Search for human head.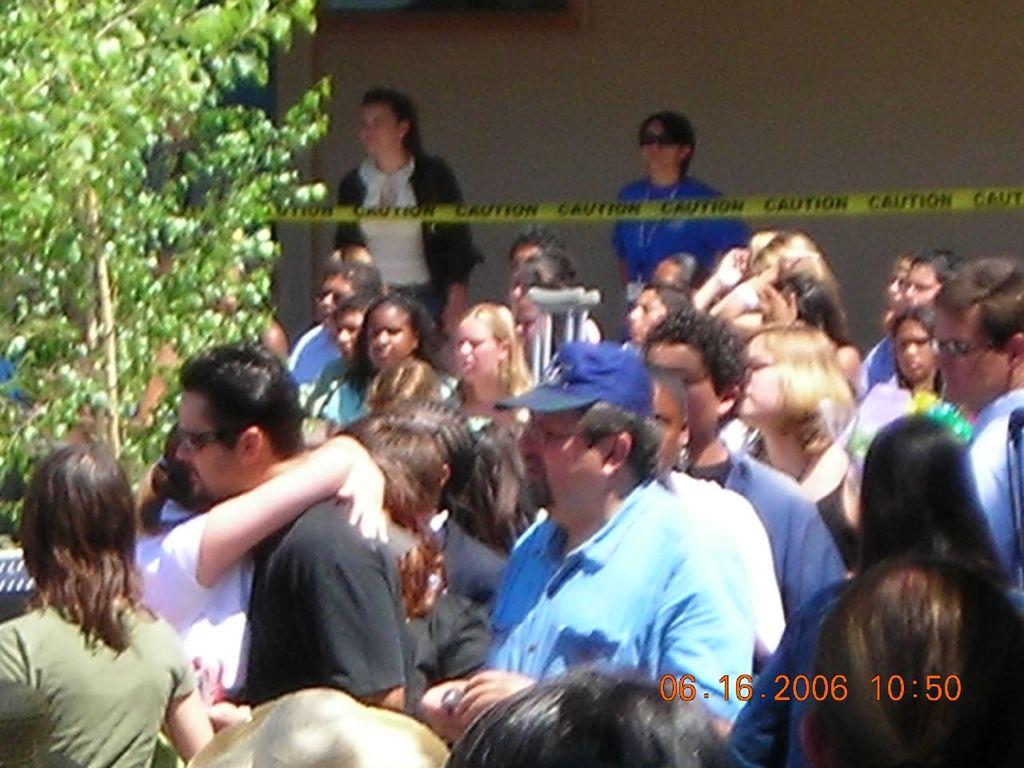
Found at [left=907, top=254, right=955, bottom=304].
